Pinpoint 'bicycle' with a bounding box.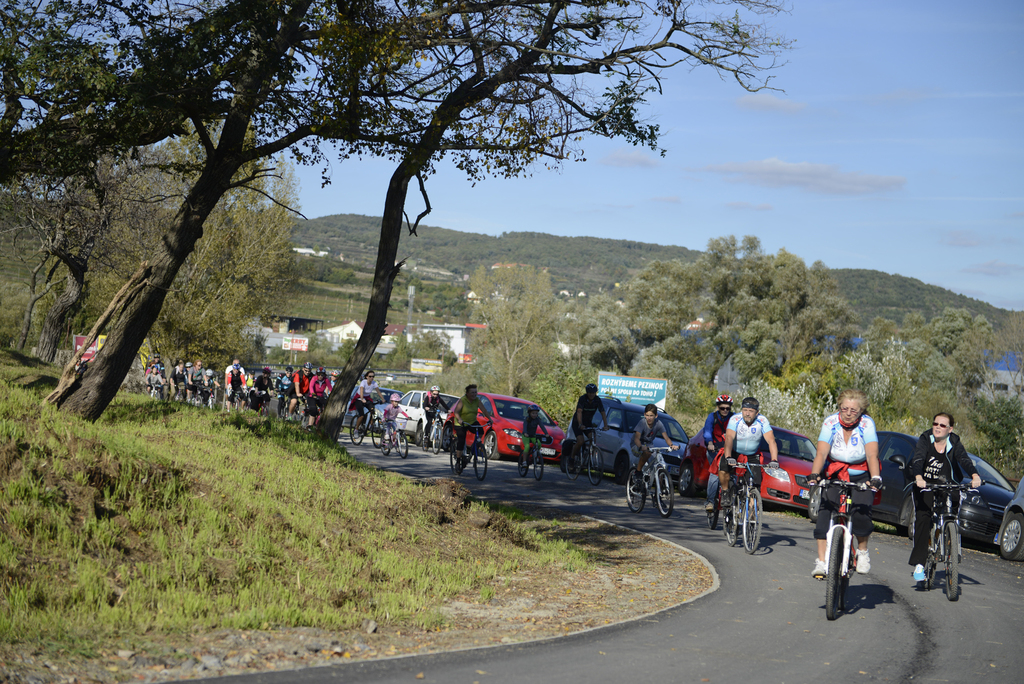
region(705, 447, 743, 533).
